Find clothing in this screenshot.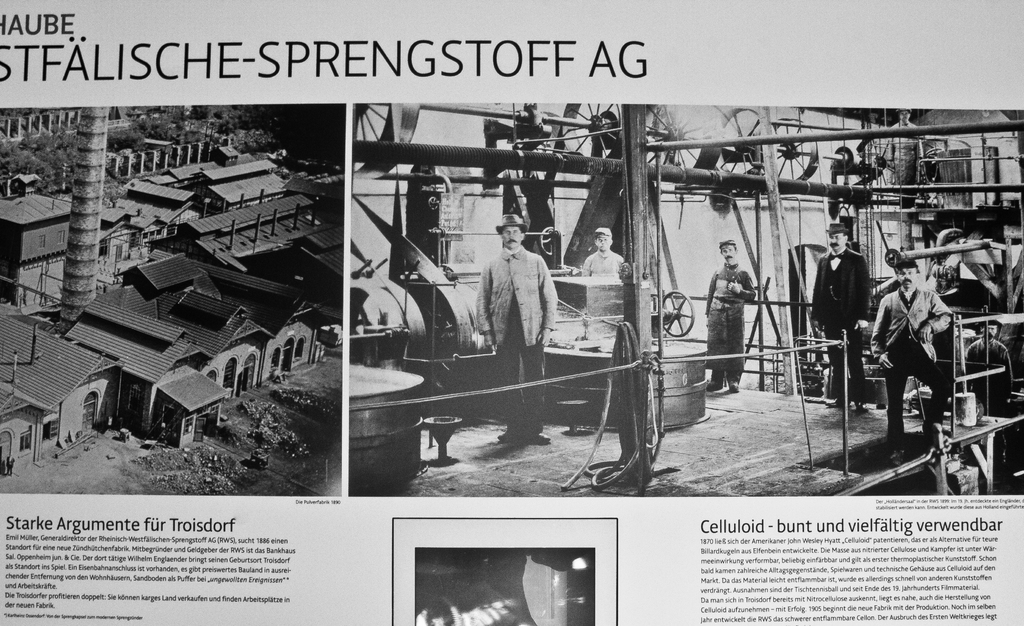
The bounding box for clothing is crop(580, 250, 627, 279).
